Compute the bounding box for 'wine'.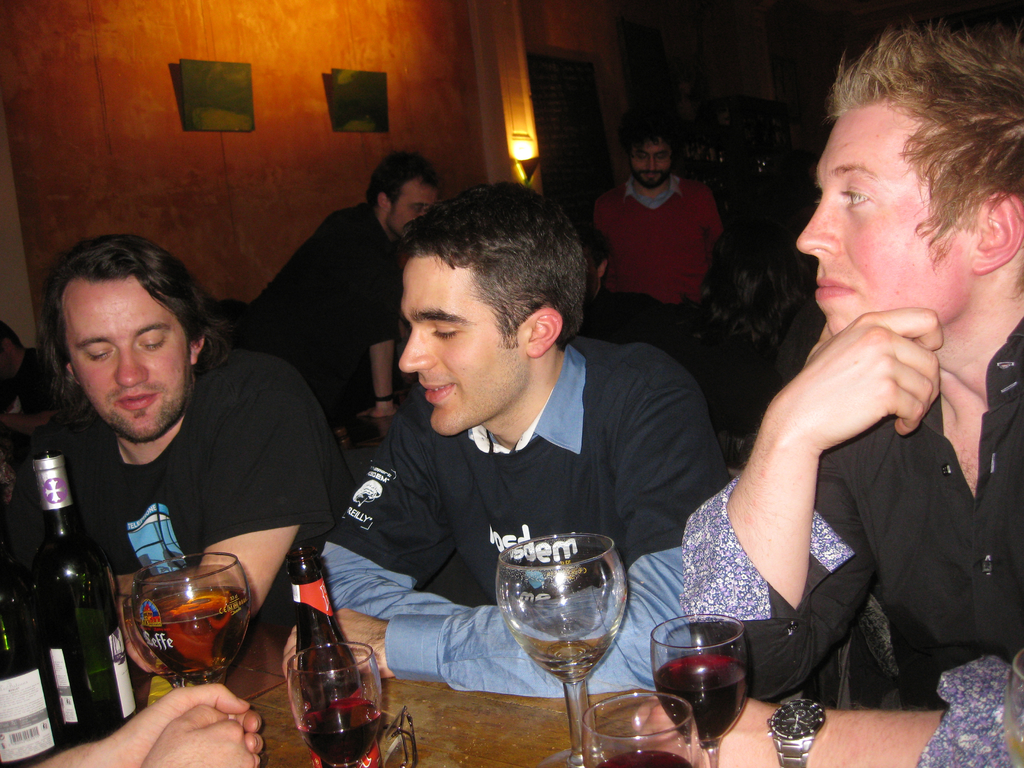
BBox(652, 657, 754, 748).
